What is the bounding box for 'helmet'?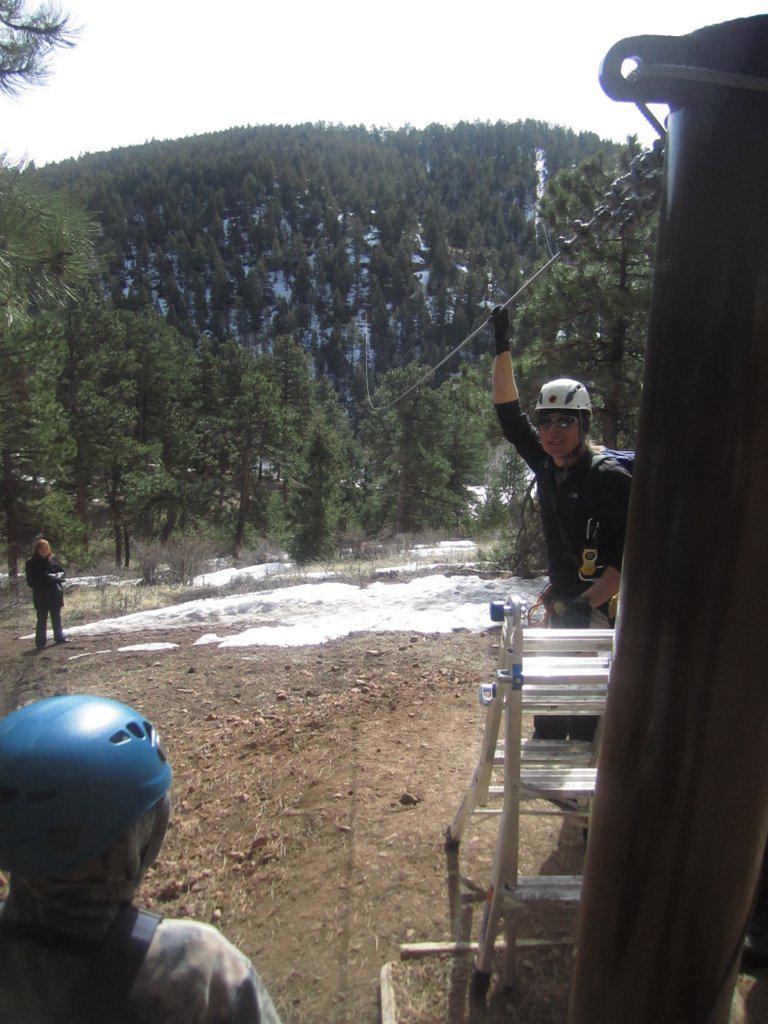
x1=7, y1=707, x2=178, y2=918.
